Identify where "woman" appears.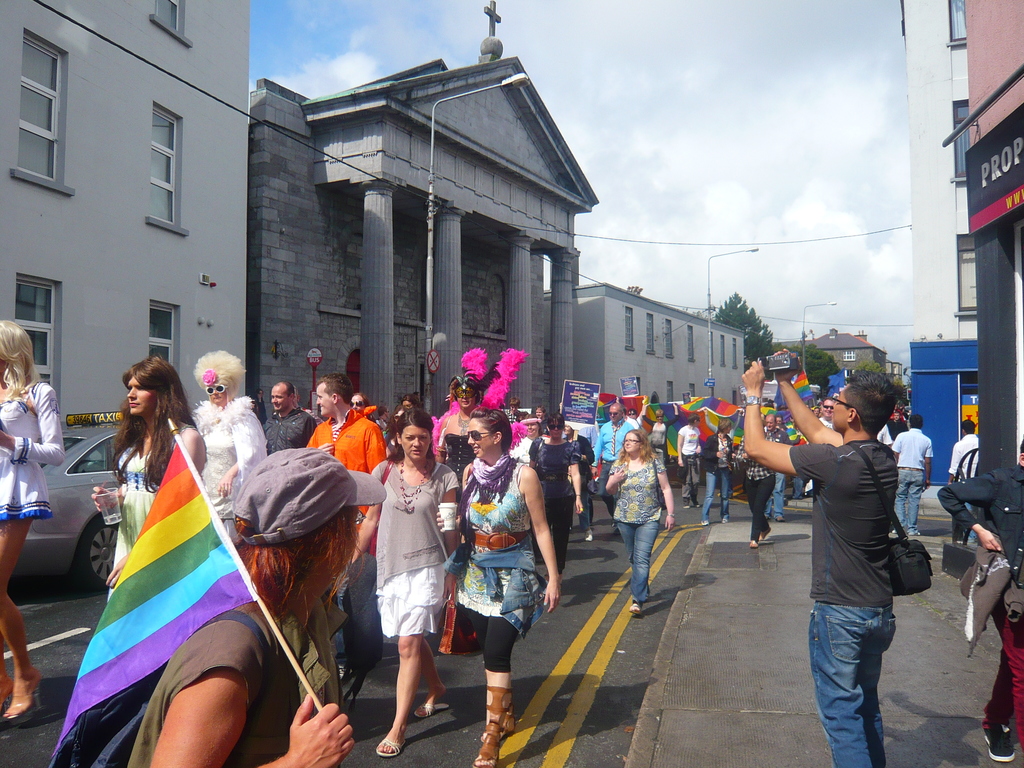
Appears at 528, 413, 586, 593.
